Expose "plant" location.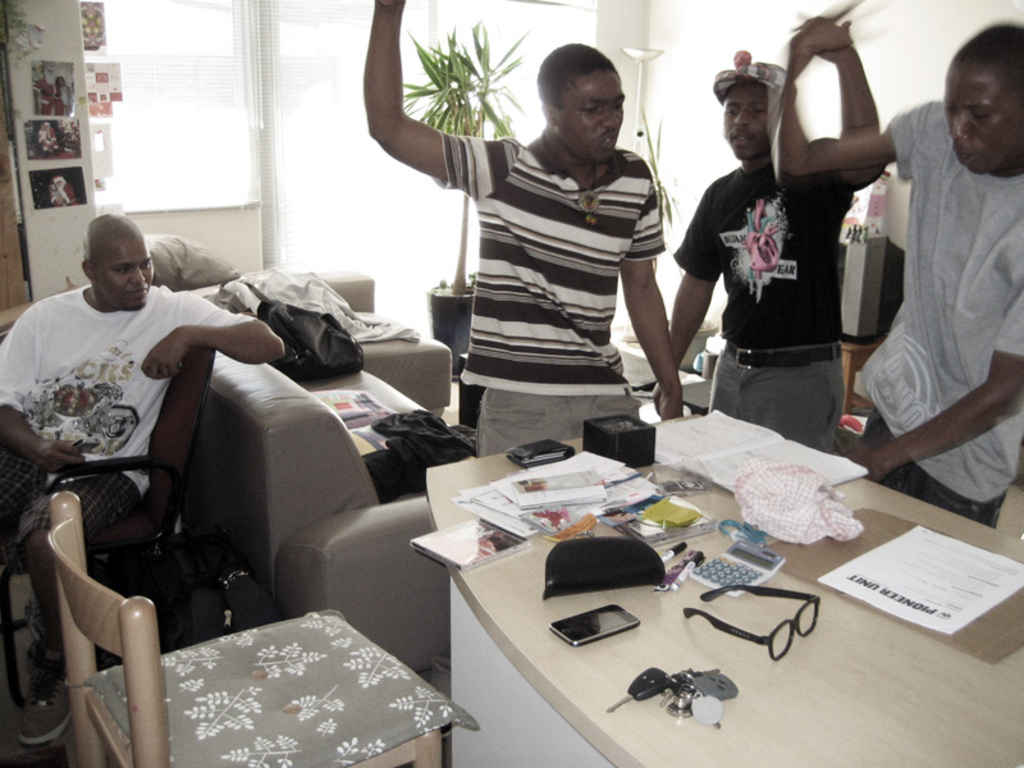
Exposed at bbox=[645, 105, 672, 225].
